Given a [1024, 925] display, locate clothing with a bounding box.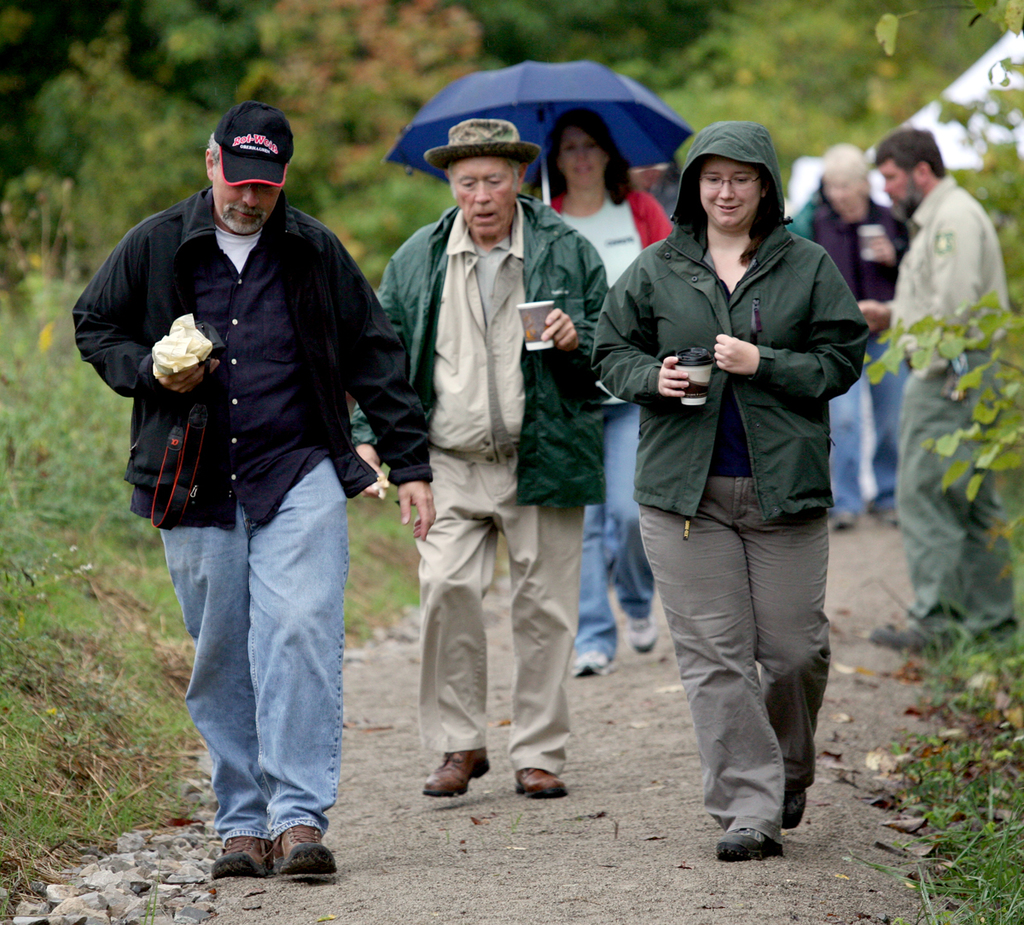
Located: [left=587, top=119, right=871, bottom=852].
